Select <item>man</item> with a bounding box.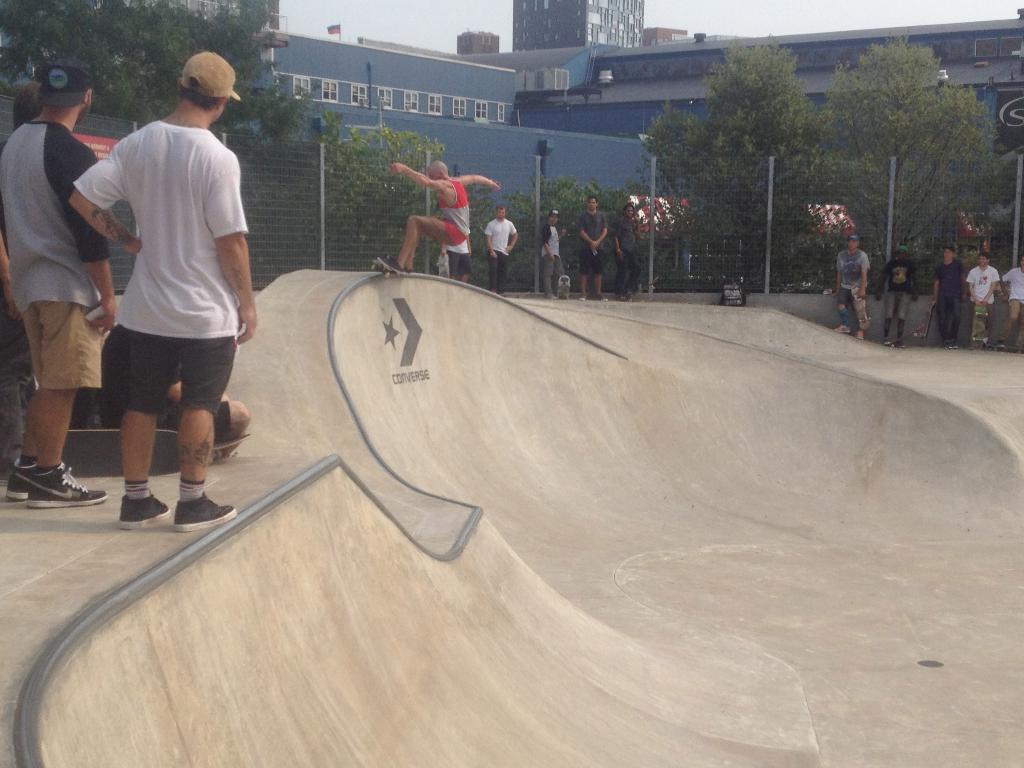
left=576, top=192, right=611, bottom=305.
